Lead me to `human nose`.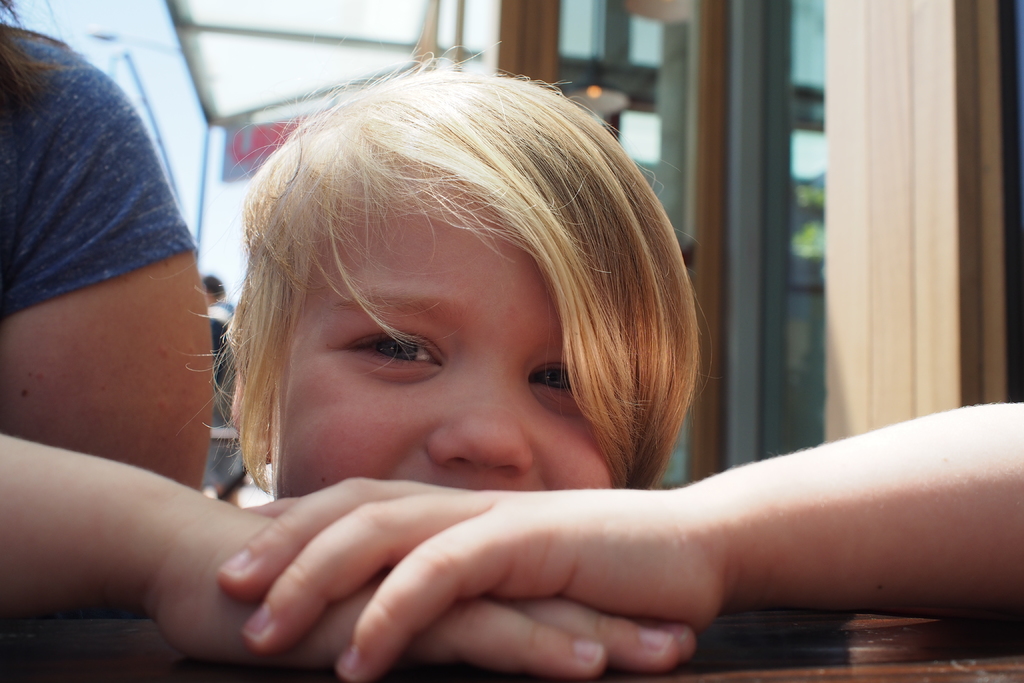
Lead to l=424, t=365, r=531, b=476.
